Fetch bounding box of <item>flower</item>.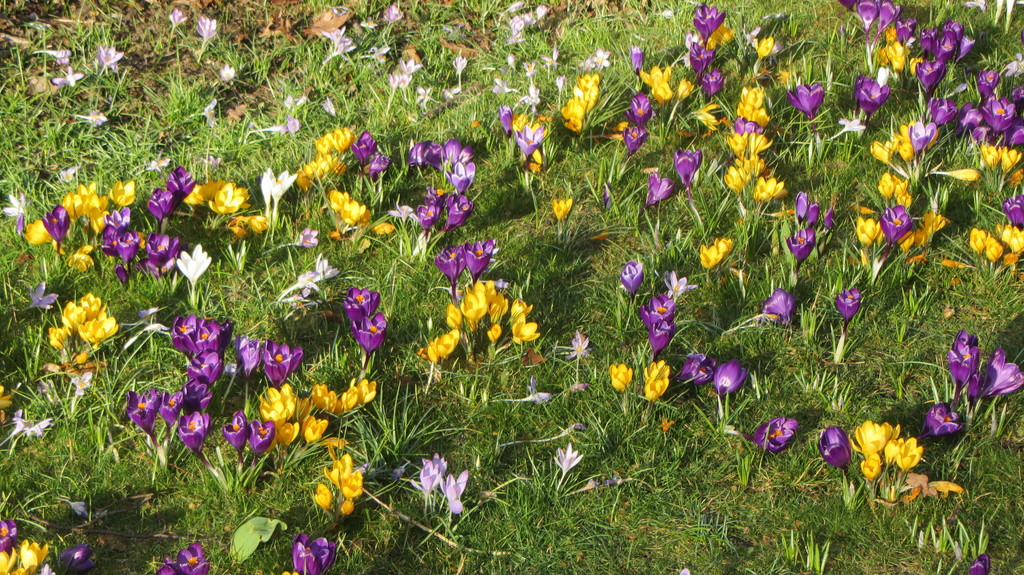
Bbox: bbox=[920, 209, 951, 240].
